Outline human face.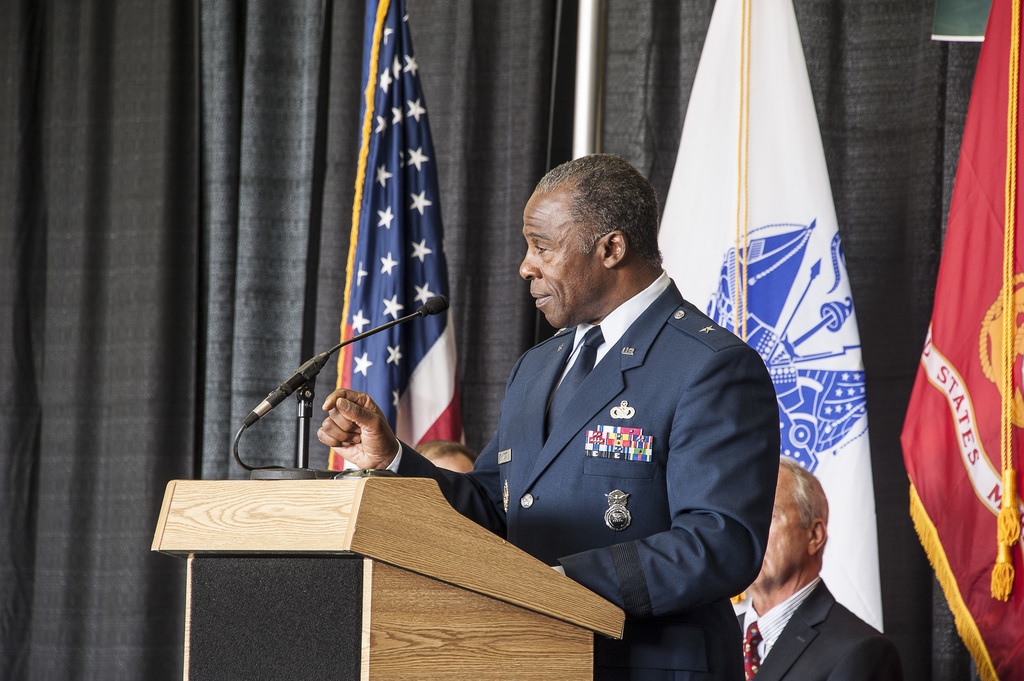
Outline: box(758, 466, 811, 595).
